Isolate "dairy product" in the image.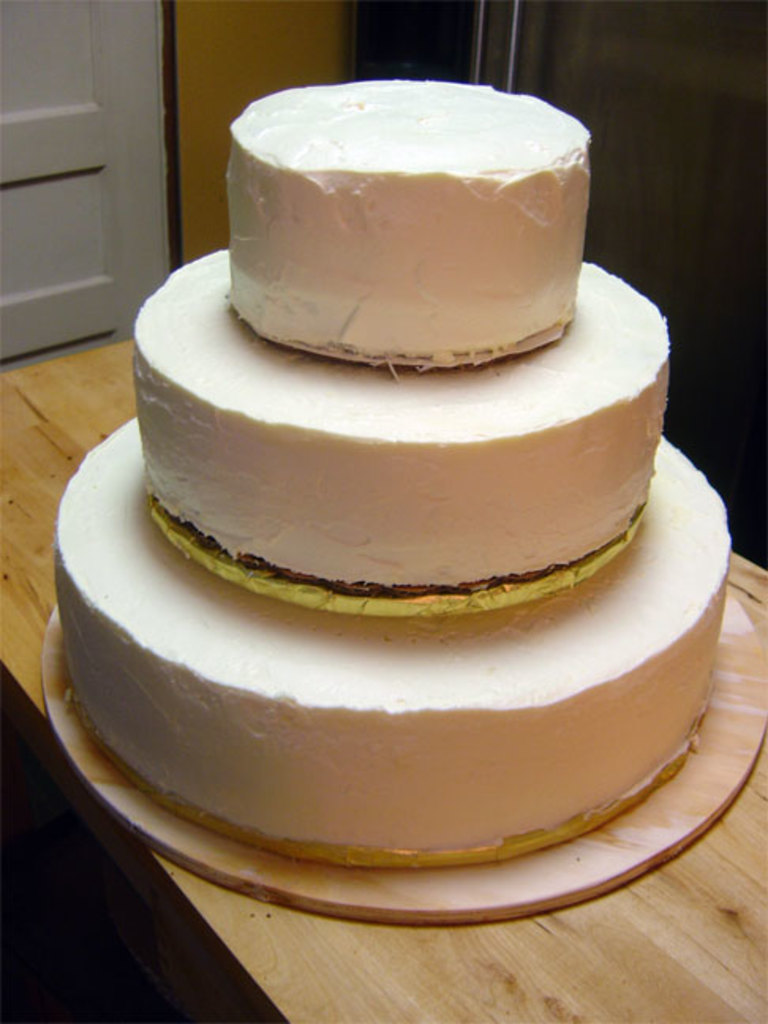
Isolated region: <box>28,476,736,850</box>.
